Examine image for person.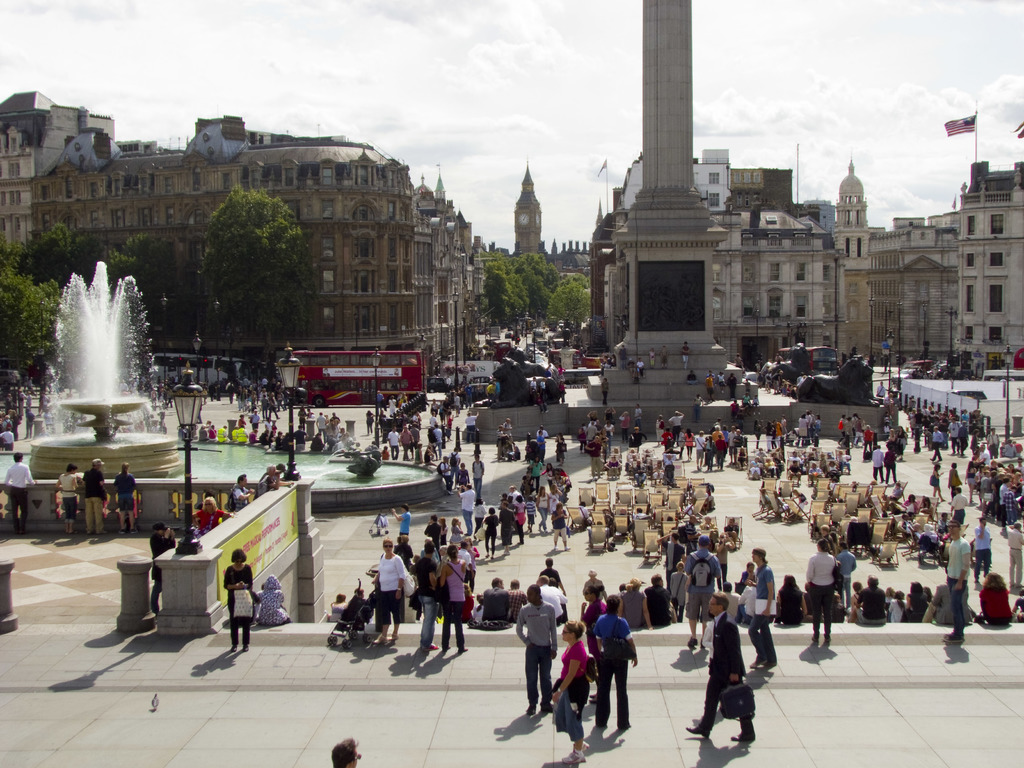
Examination result: region(899, 577, 928, 624).
